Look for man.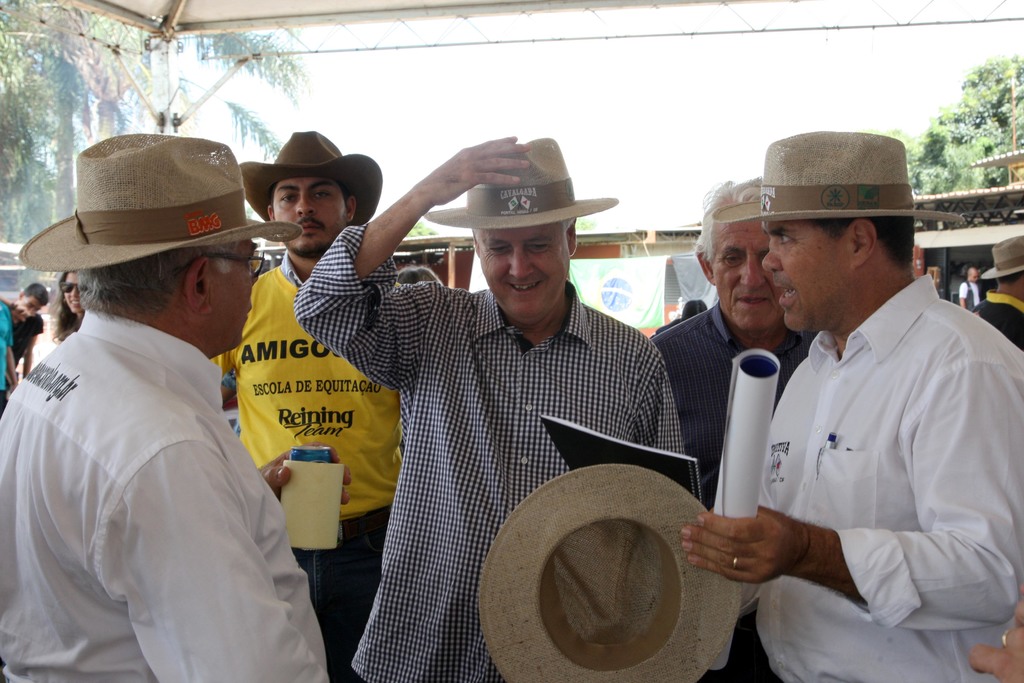
Found: 0, 127, 333, 682.
